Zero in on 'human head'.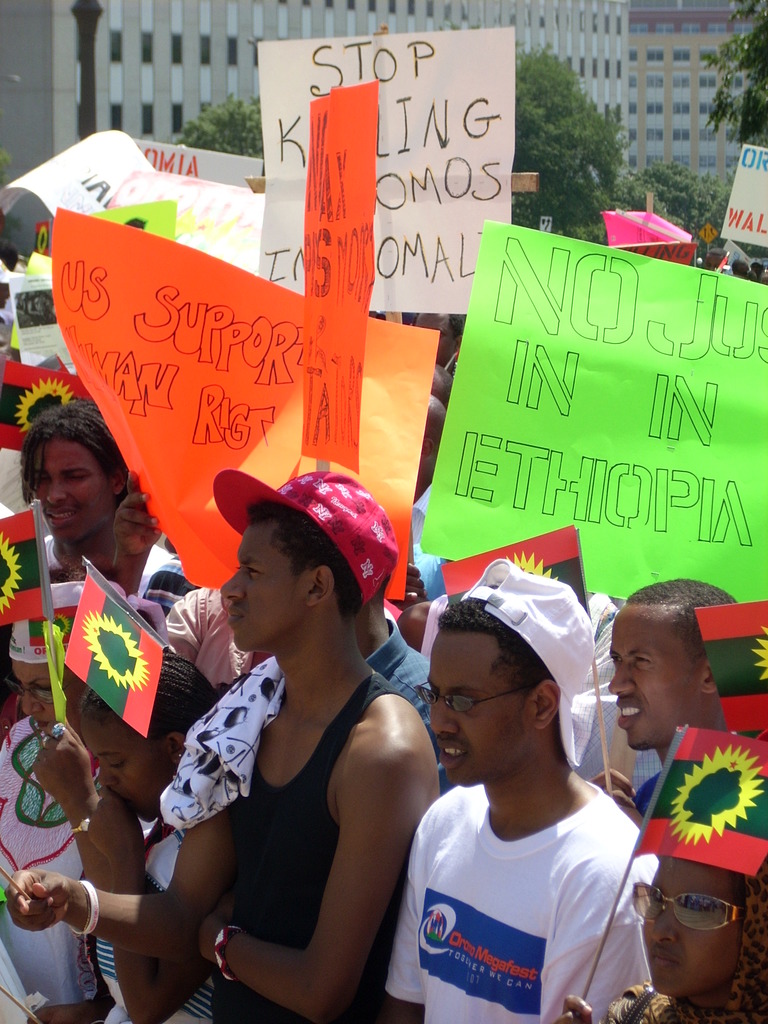
Zeroed in: BBox(639, 860, 734, 998).
